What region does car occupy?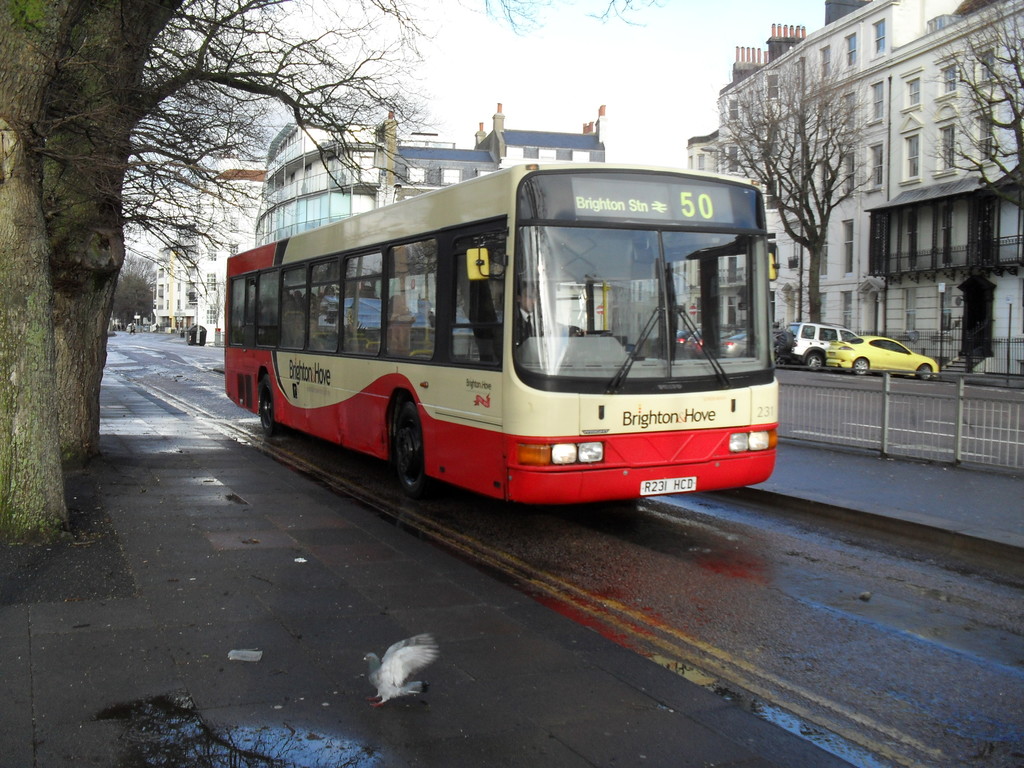
(x1=718, y1=326, x2=776, y2=358).
